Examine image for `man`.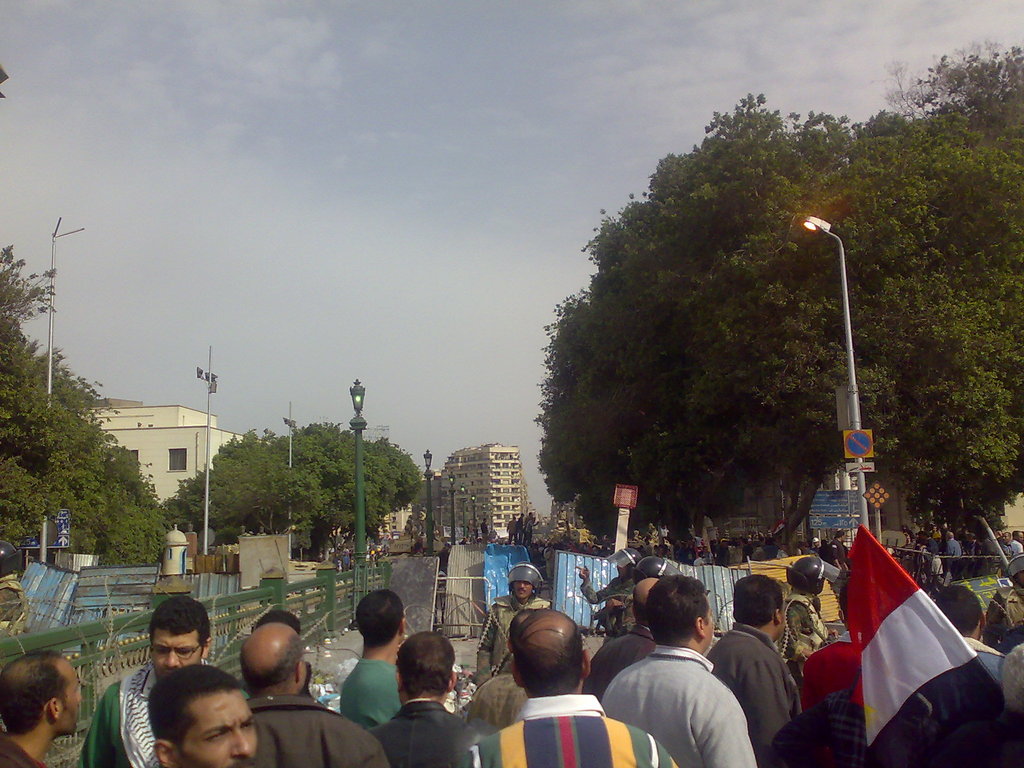
Examination result: (left=605, top=596, right=758, bottom=765).
